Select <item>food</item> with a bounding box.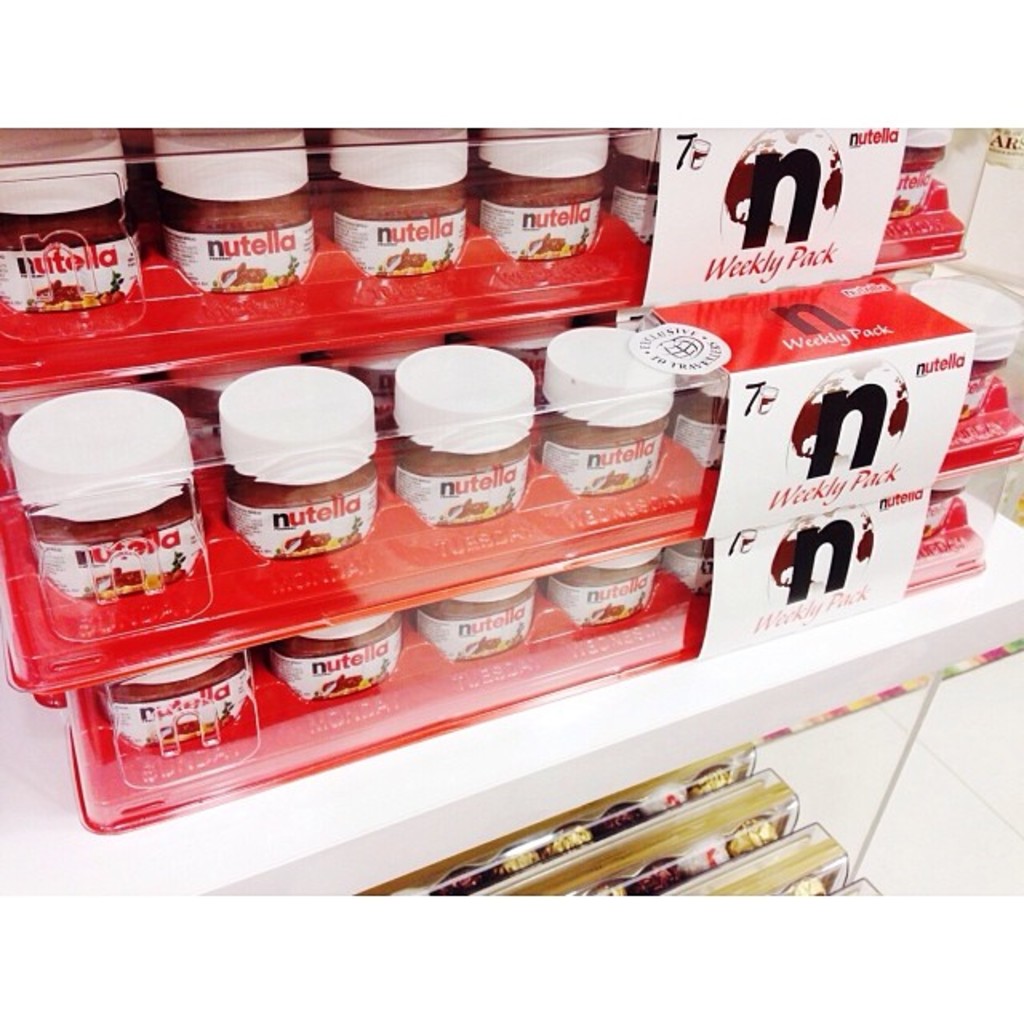
<region>411, 582, 542, 659</region>.
